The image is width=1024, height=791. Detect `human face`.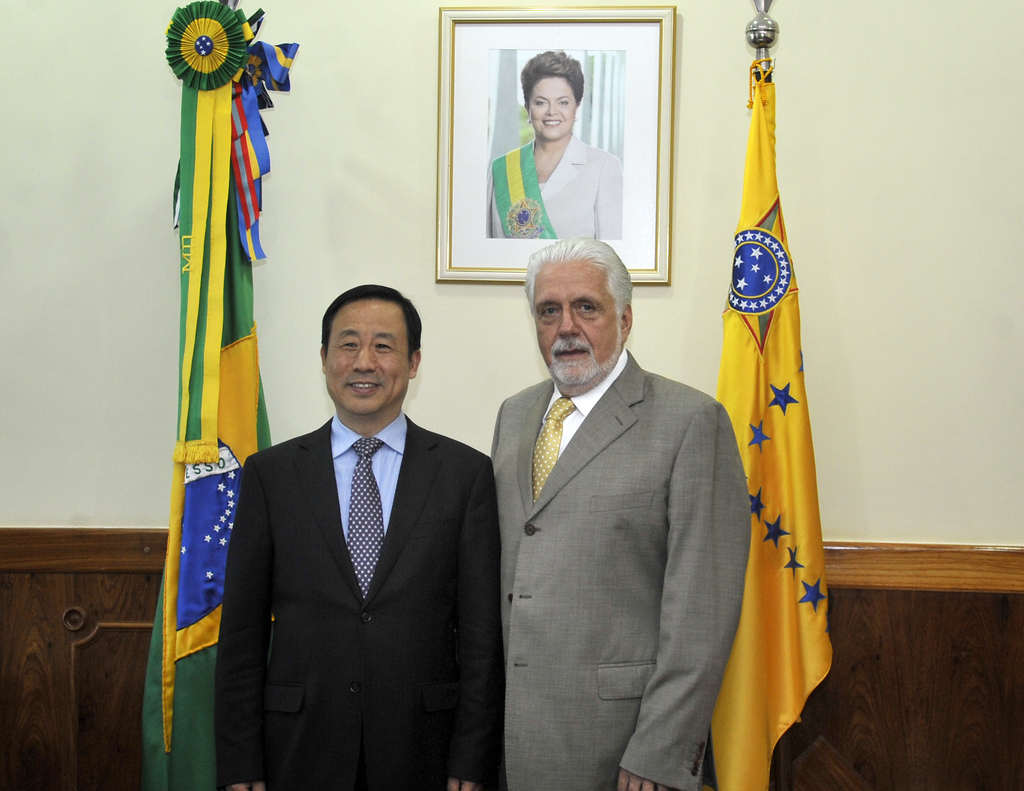
Detection: bbox=[534, 263, 623, 383].
